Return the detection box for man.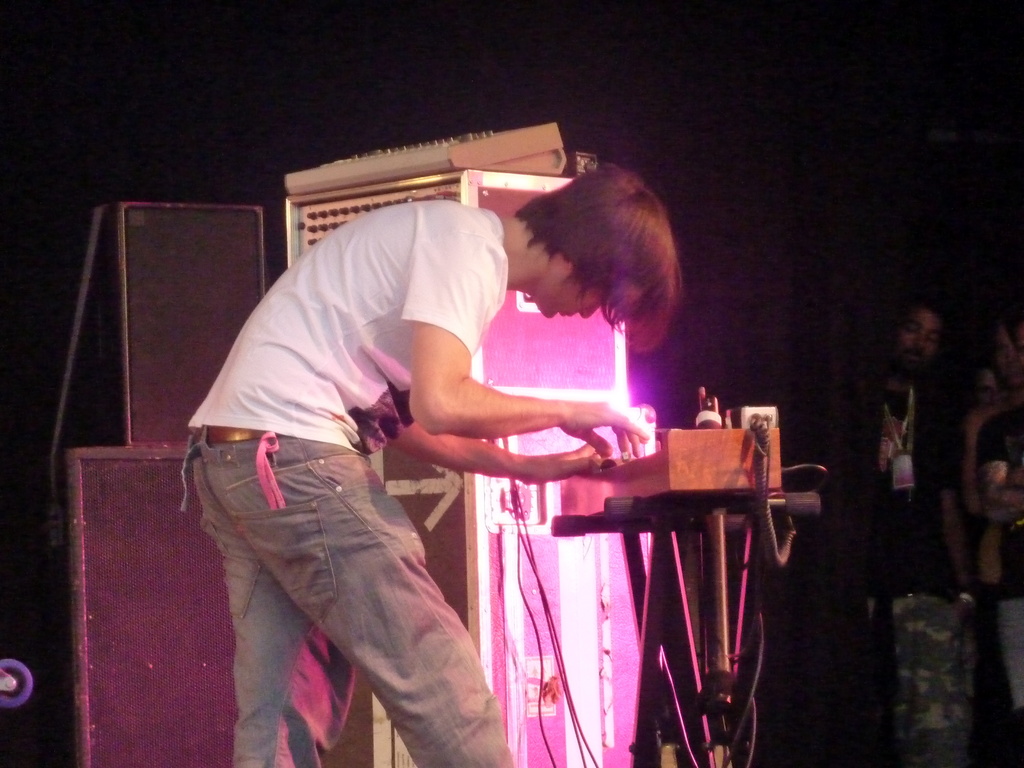
179:158:675:767.
